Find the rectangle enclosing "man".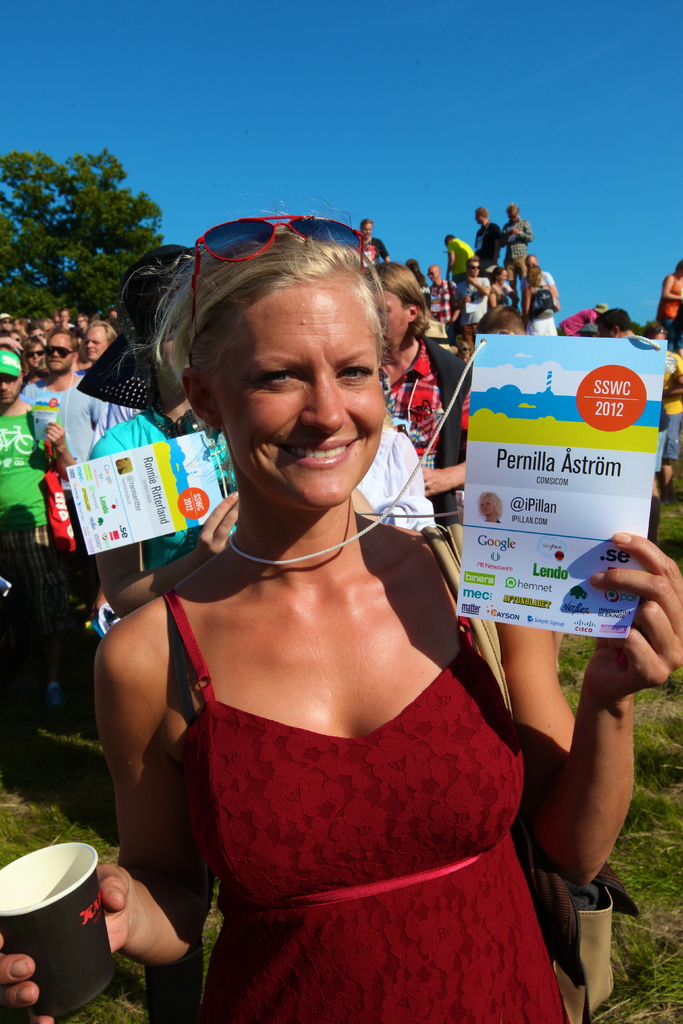
select_region(15, 319, 111, 463).
